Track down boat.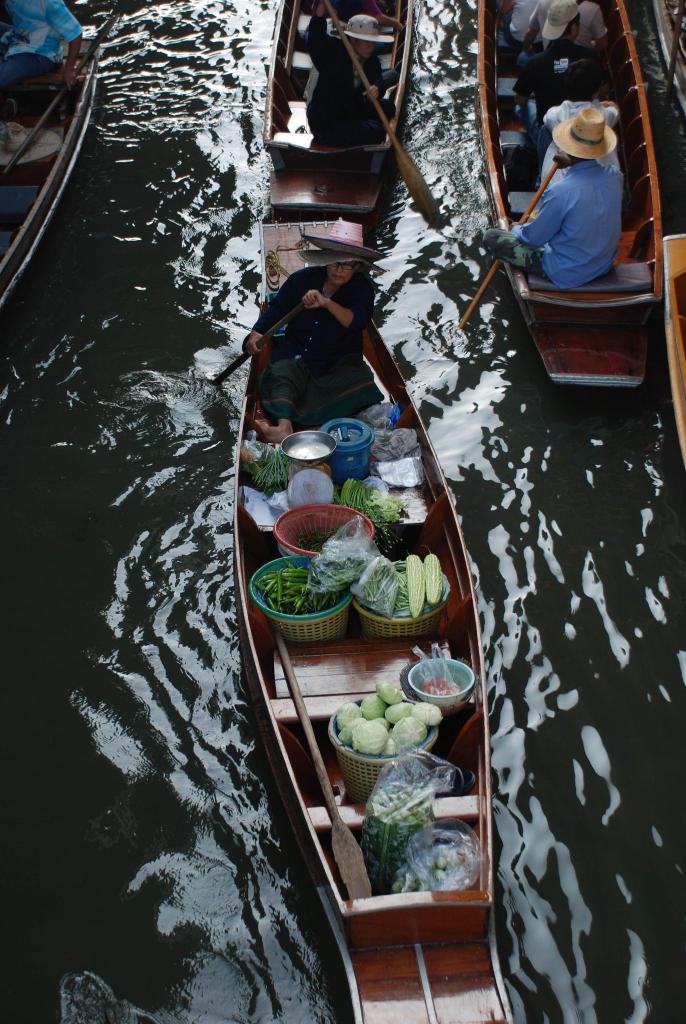
Tracked to box=[227, 221, 521, 1023].
